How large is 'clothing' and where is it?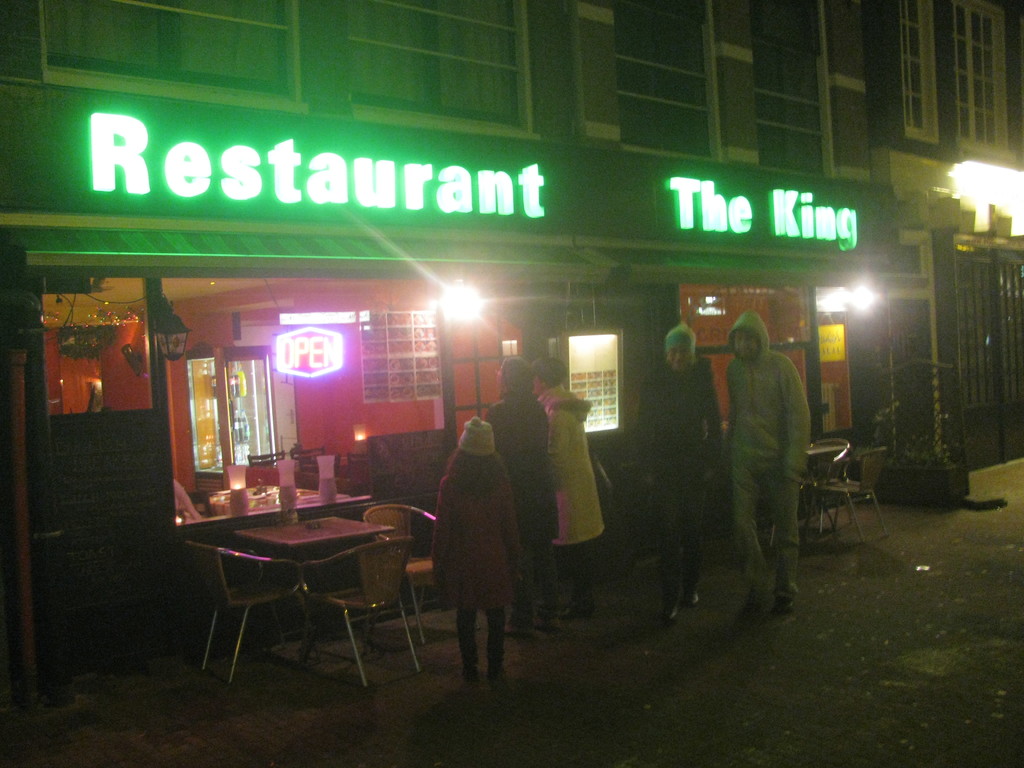
Bounding box: box(532, 382, 609, 605).
